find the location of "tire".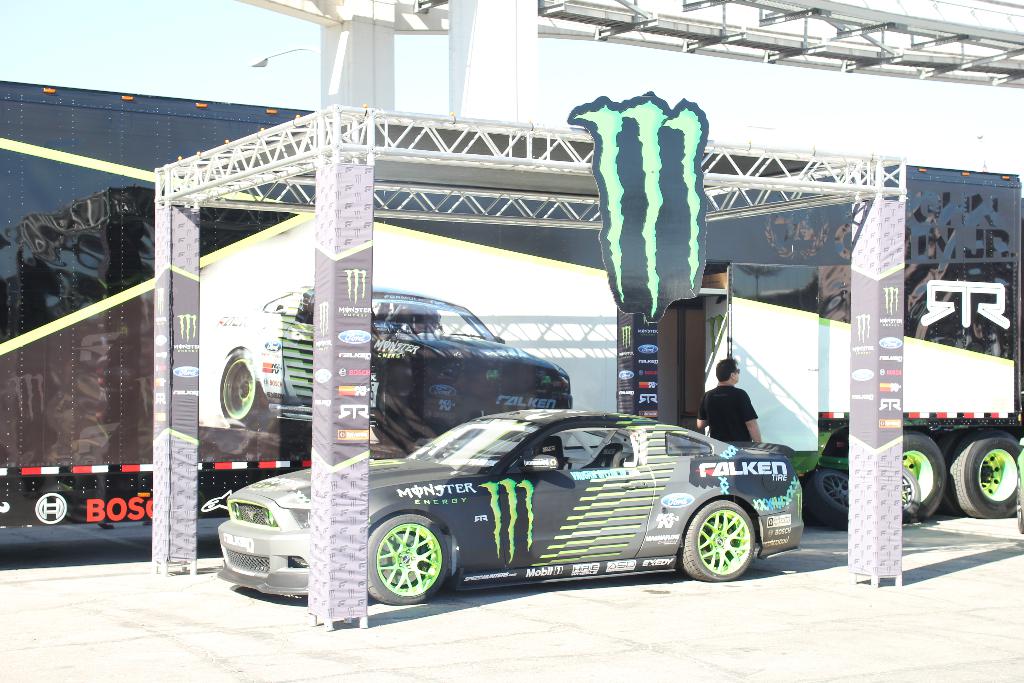
Location: (x1=217, y1=345, x2=269, y2=425).
